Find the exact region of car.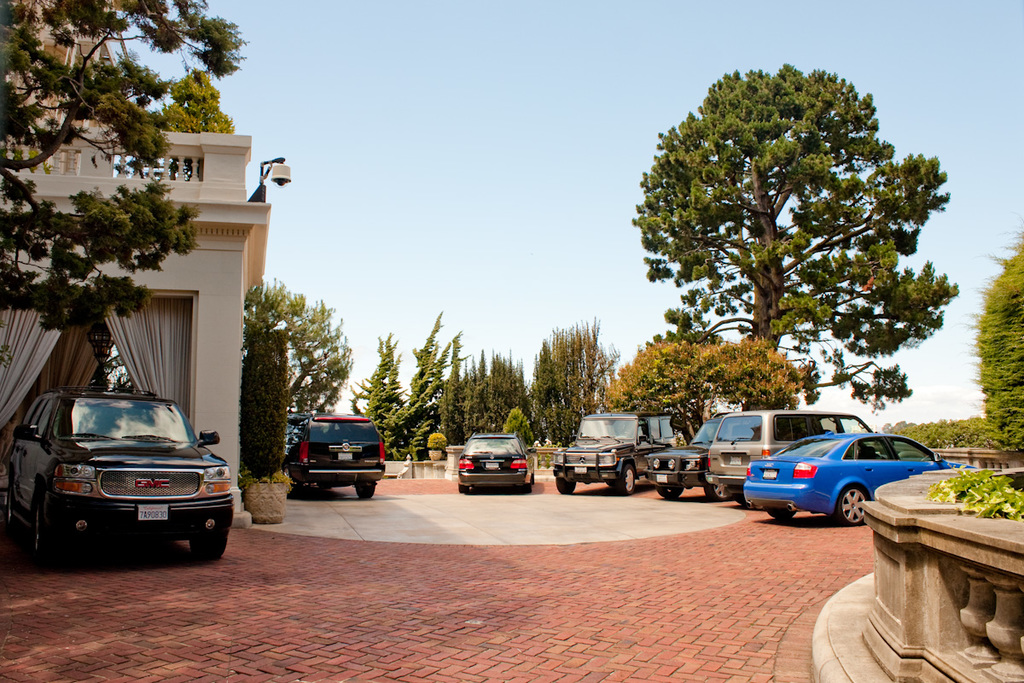
Exact region: 285,414,386,499.
